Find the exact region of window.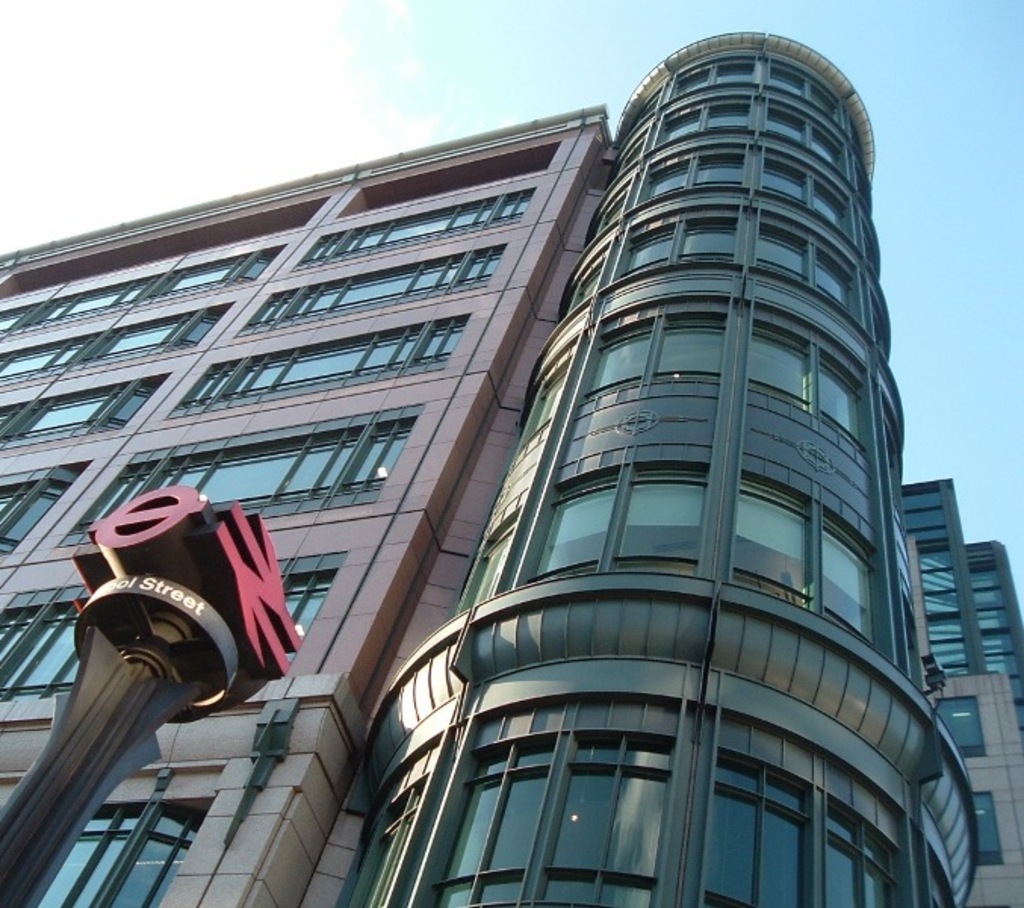
Exact region: {"x1": 715, "y1": 61, "x2": 756, "y2": 85}.
